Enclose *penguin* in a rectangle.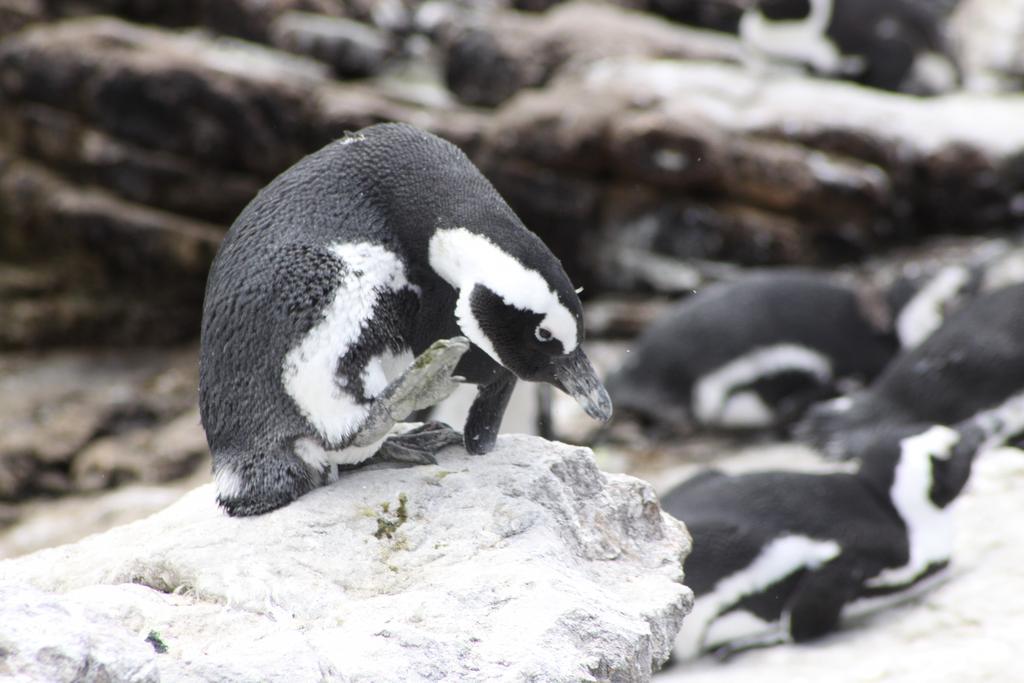
region(662, 421, 1001, 669).
